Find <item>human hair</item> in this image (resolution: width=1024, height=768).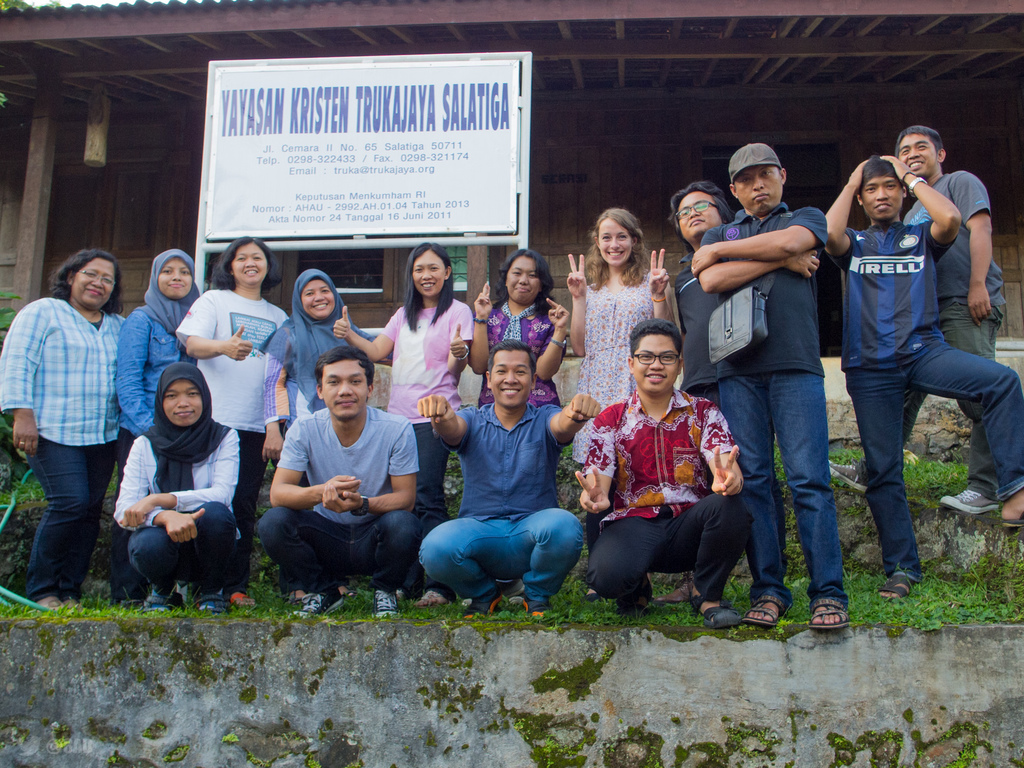
box(858, 157, 897, 187).
